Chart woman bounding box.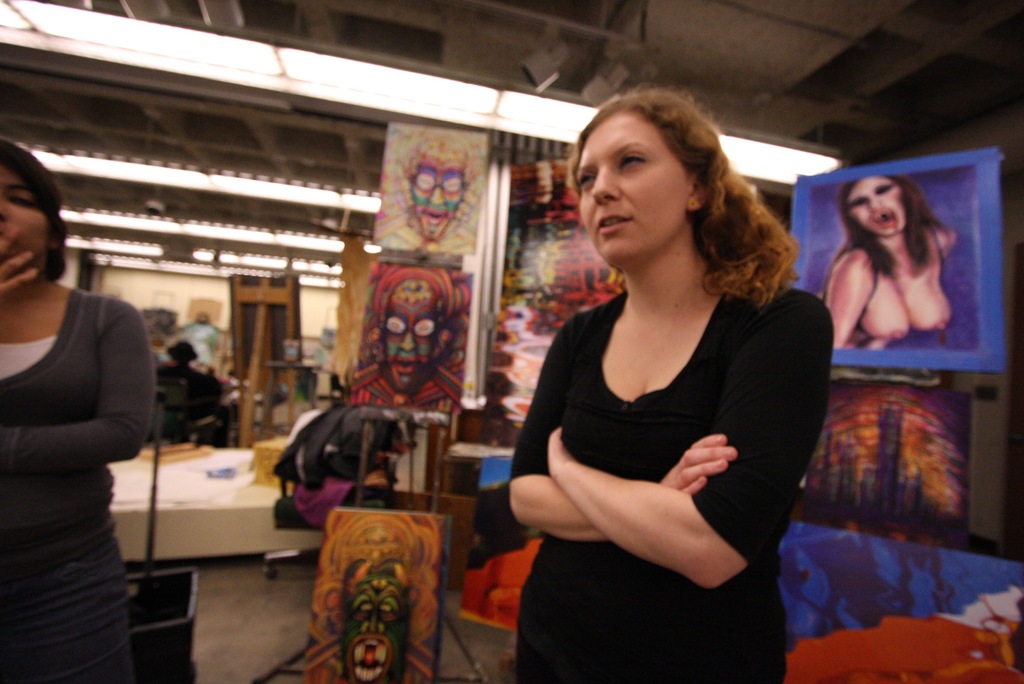
Charted: 0:137:158:683.
